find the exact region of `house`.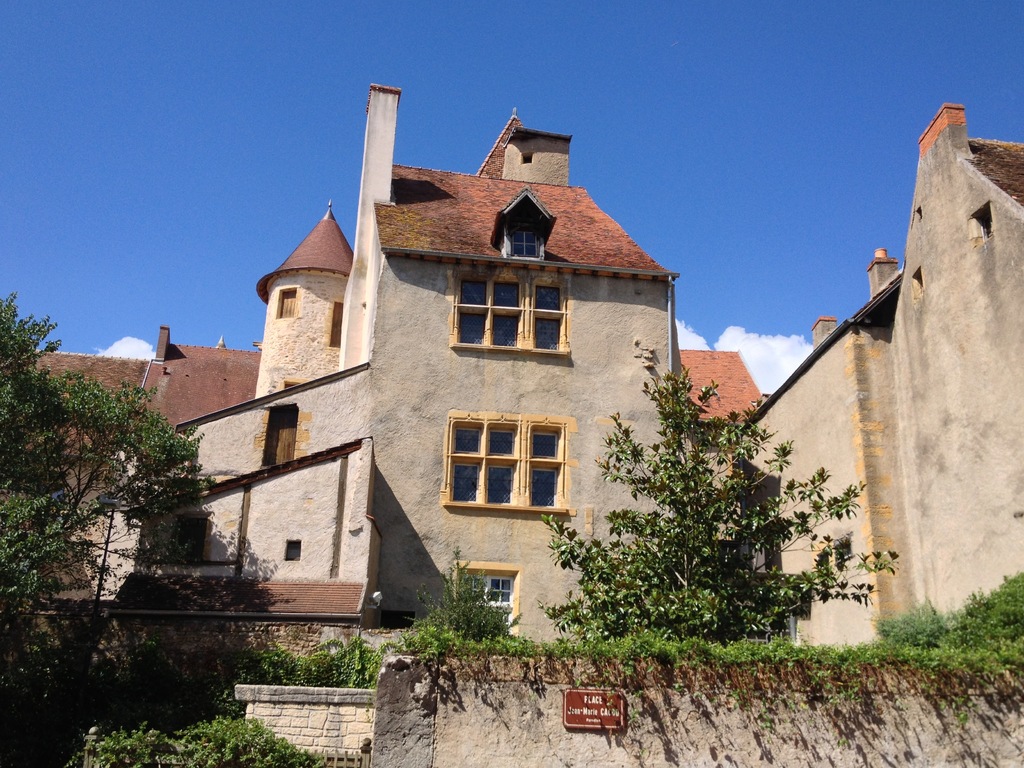
Exact region: left=719, top=100, right=1023, bottom=633.
